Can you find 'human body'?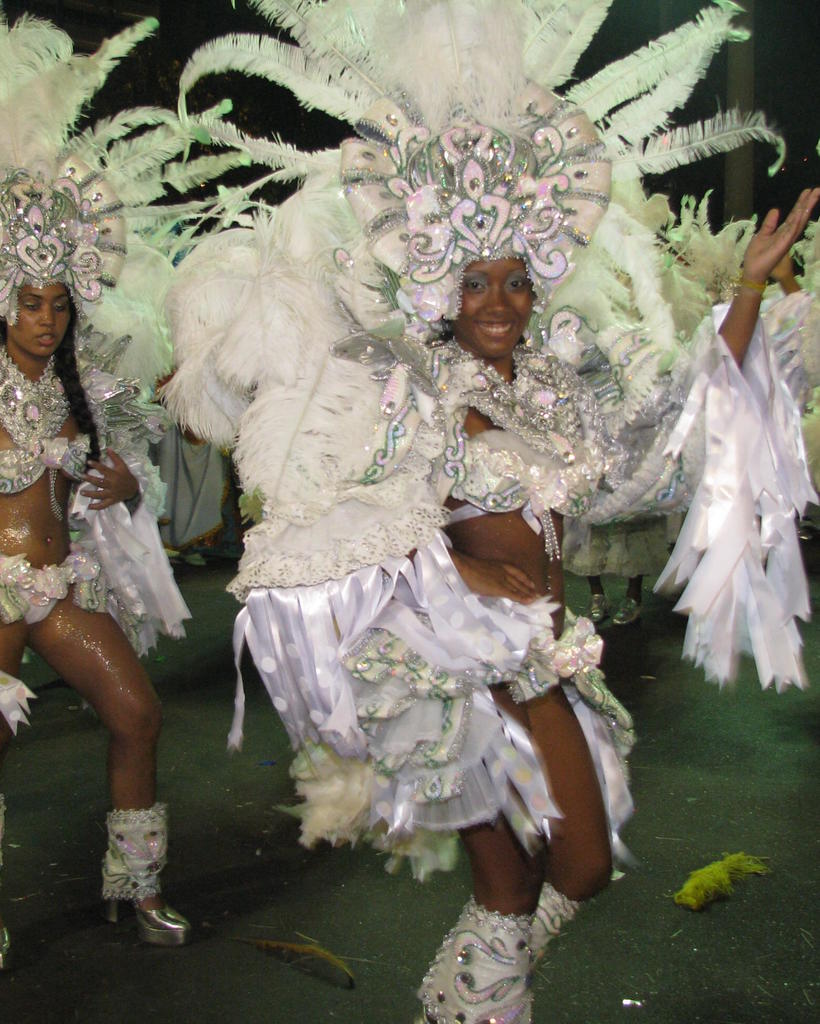
Yes, bounding box: (0, 201, 168, 957).
